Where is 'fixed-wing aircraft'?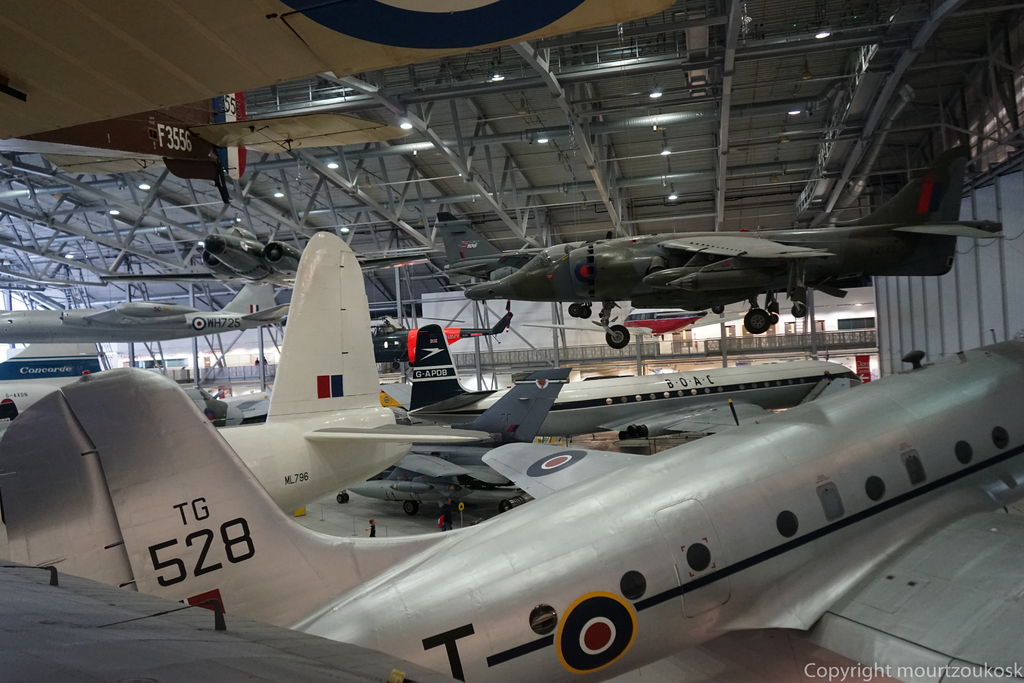
region(531, 140, 1007, 328).
